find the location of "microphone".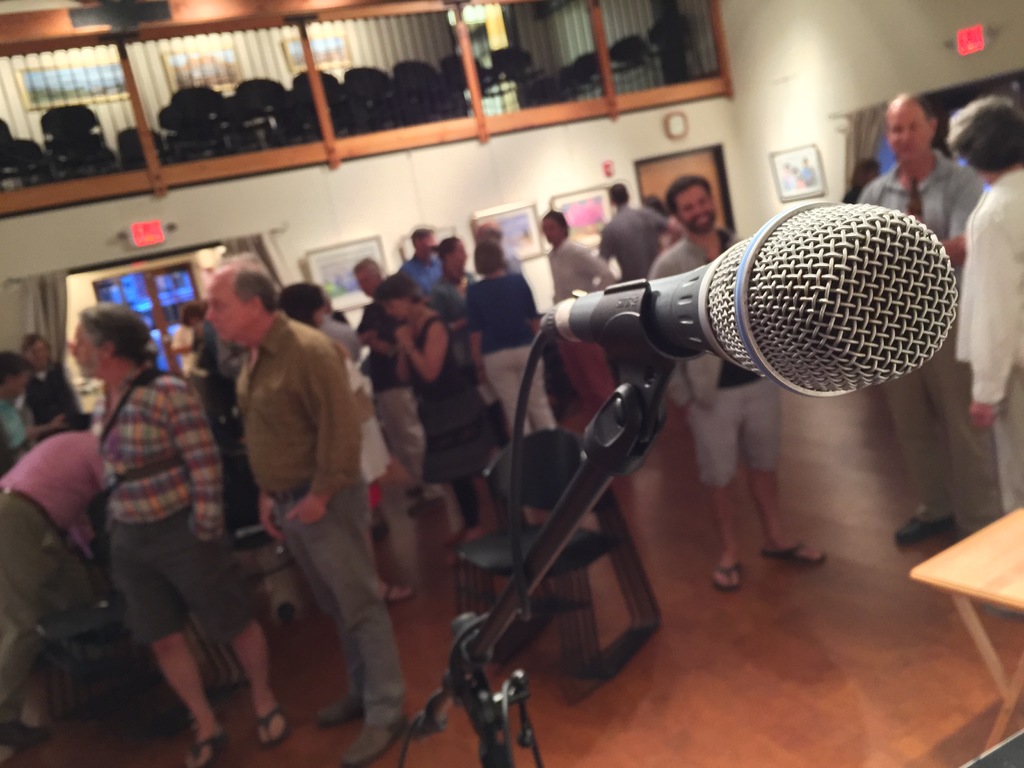
Location: {"left": 536, "top": 205, "right": 966, "bottom": 516}.
